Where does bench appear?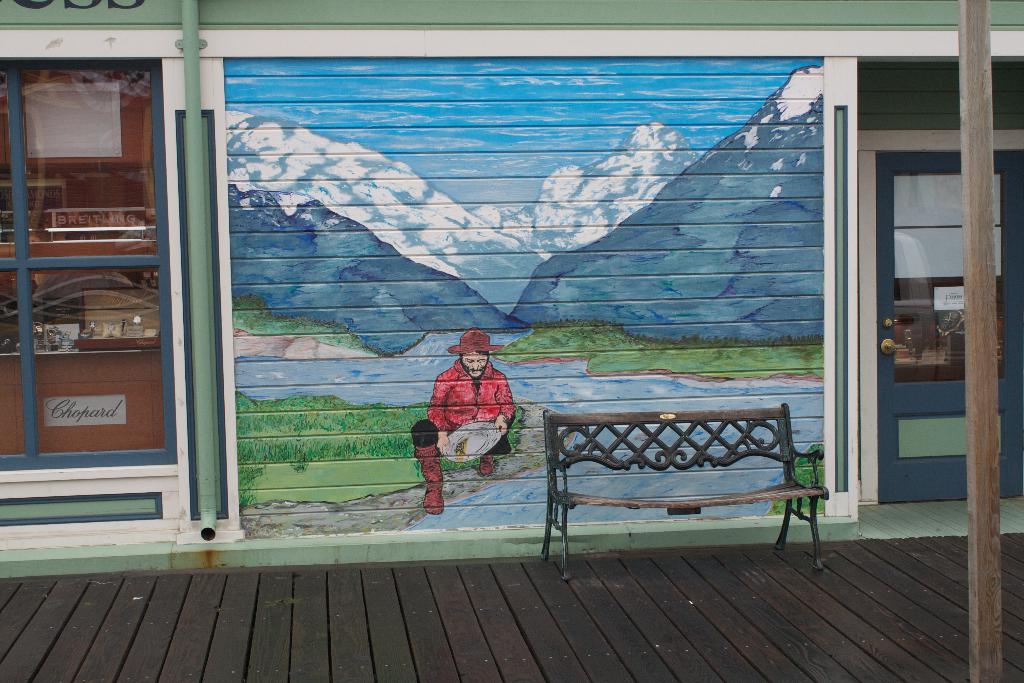
Appears at region(537, 403, 840, 599).
